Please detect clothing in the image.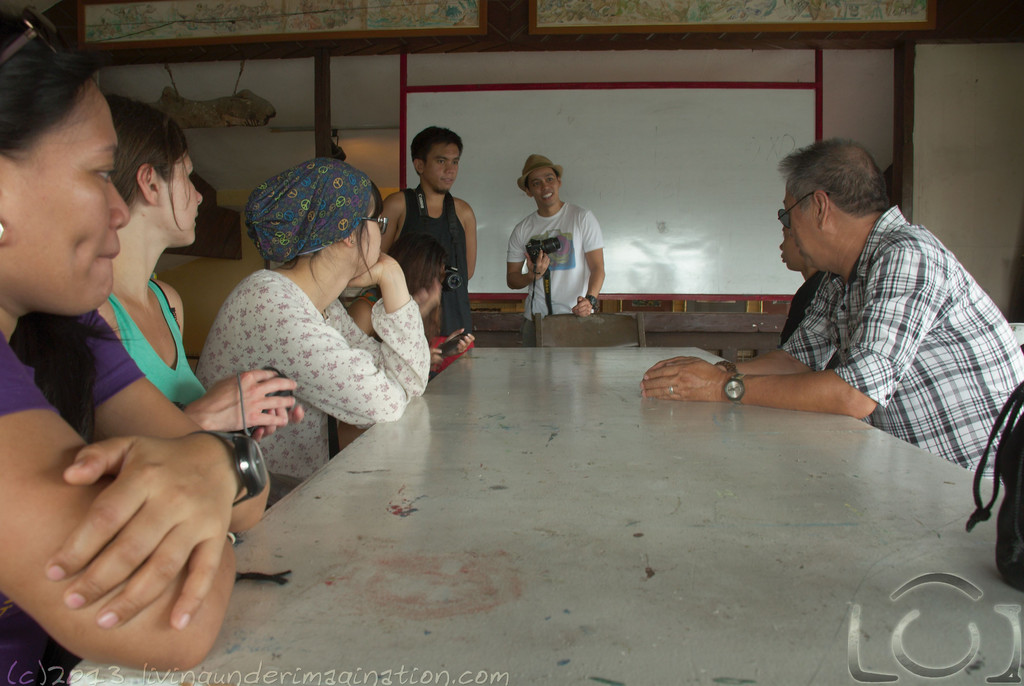
<region>0, 284, 153, 439</region>.
